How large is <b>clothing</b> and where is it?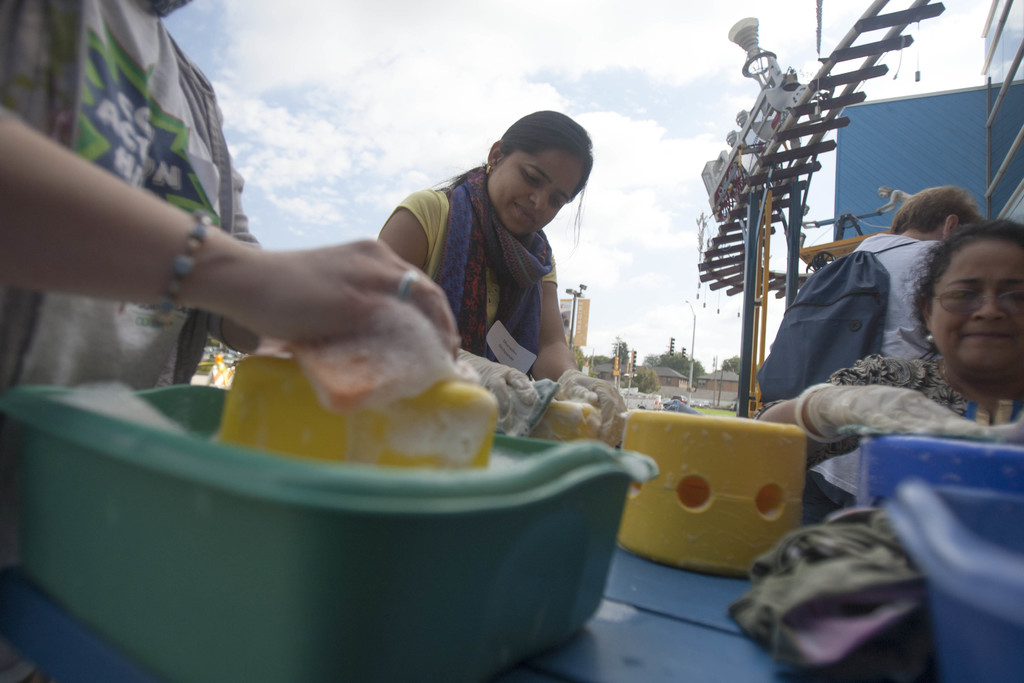
Bounding box: bbox(896, 190, 915, 202).
